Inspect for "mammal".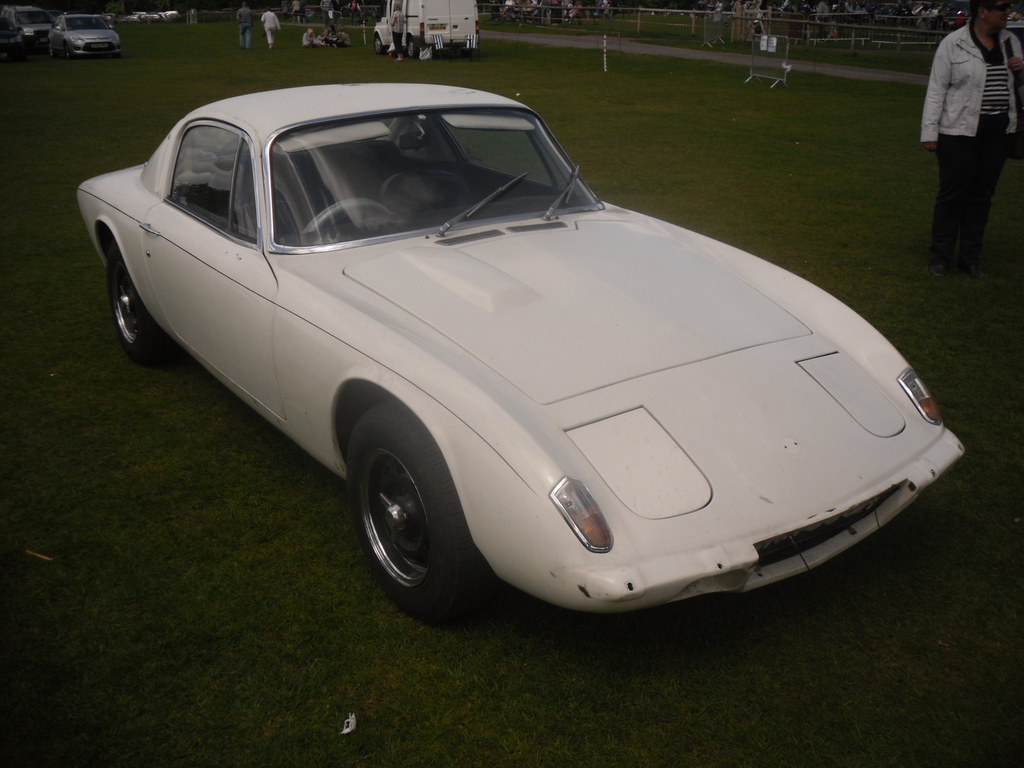
Inspection: left=238, top=1, right=254, bottom=52.
